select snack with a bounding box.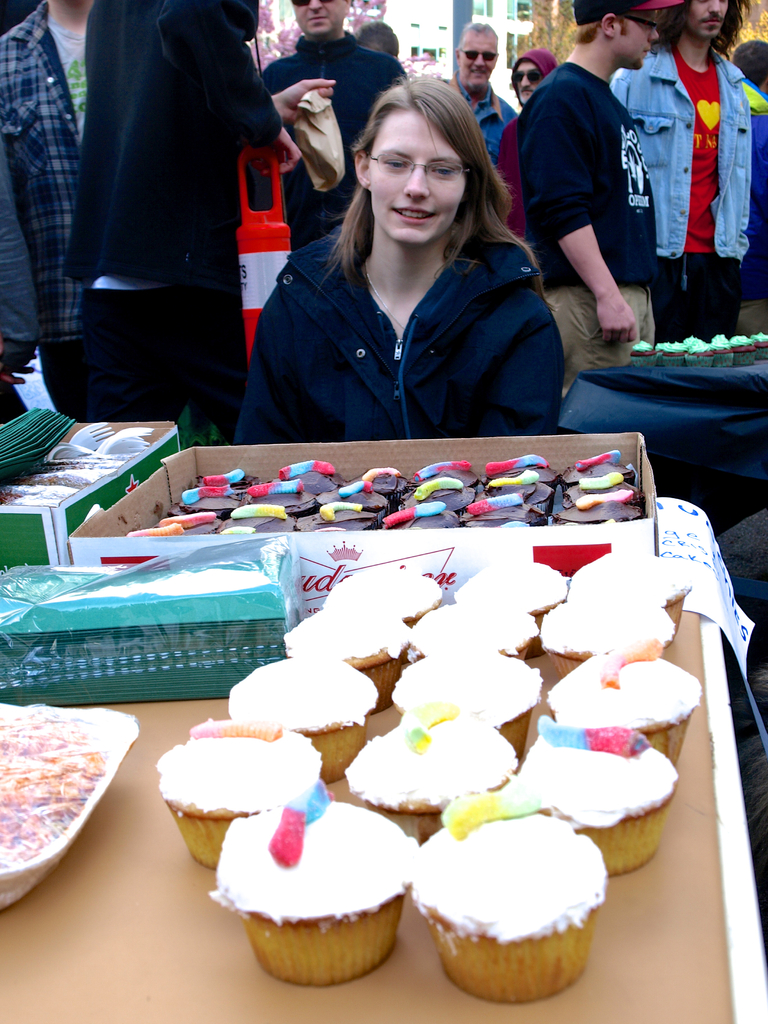
crop(515, 707, 682, 881).
